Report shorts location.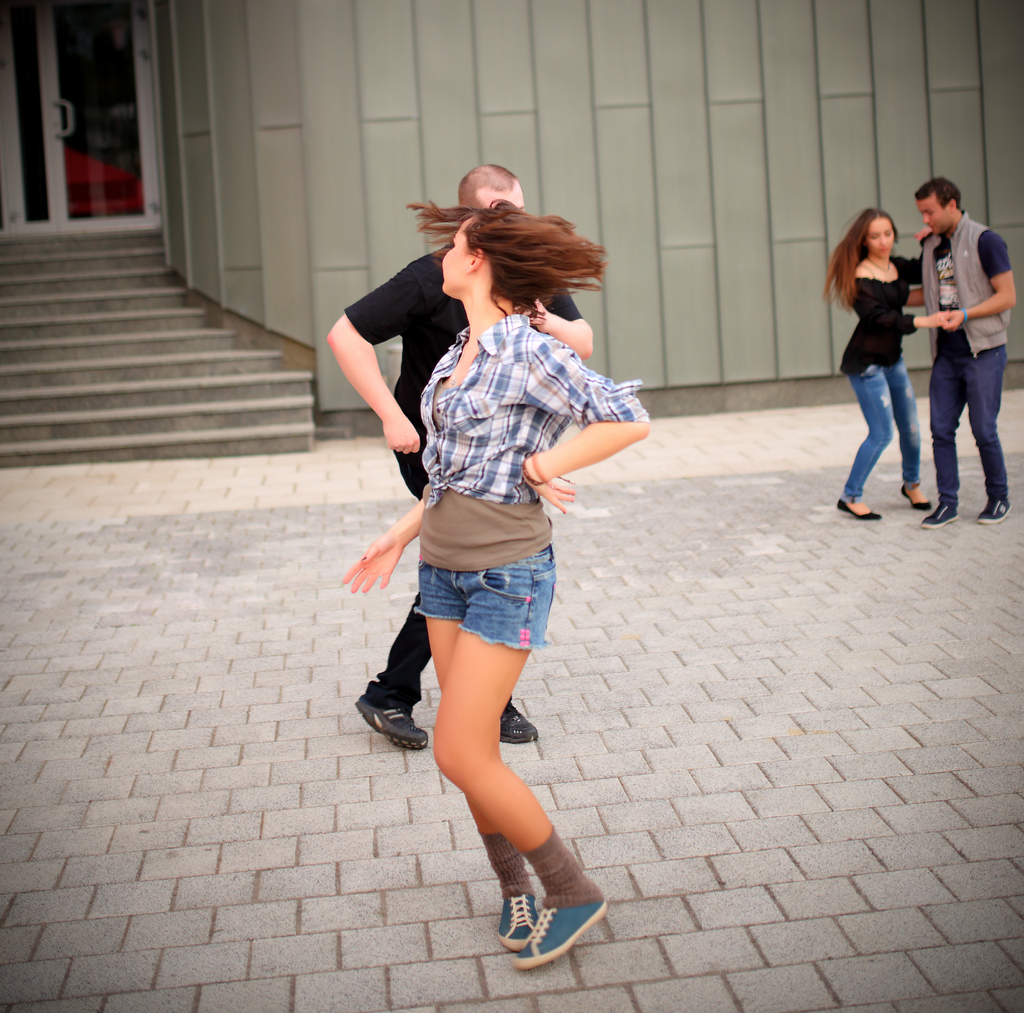
Report: [388, 562, 572, 654].
